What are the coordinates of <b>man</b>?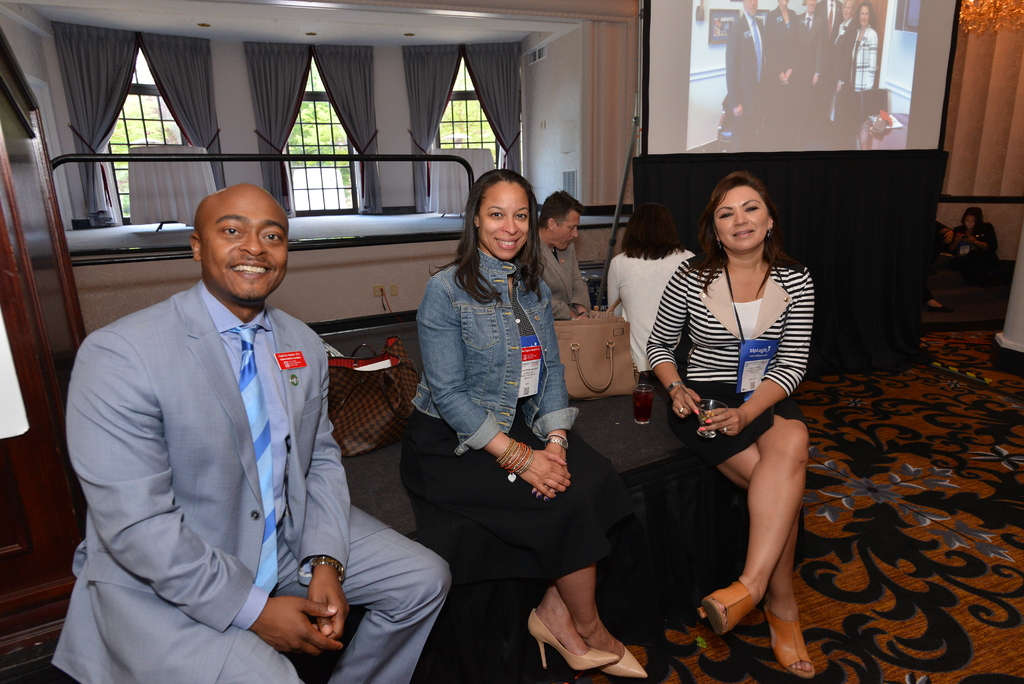
box(67, 153, 364, 672).
